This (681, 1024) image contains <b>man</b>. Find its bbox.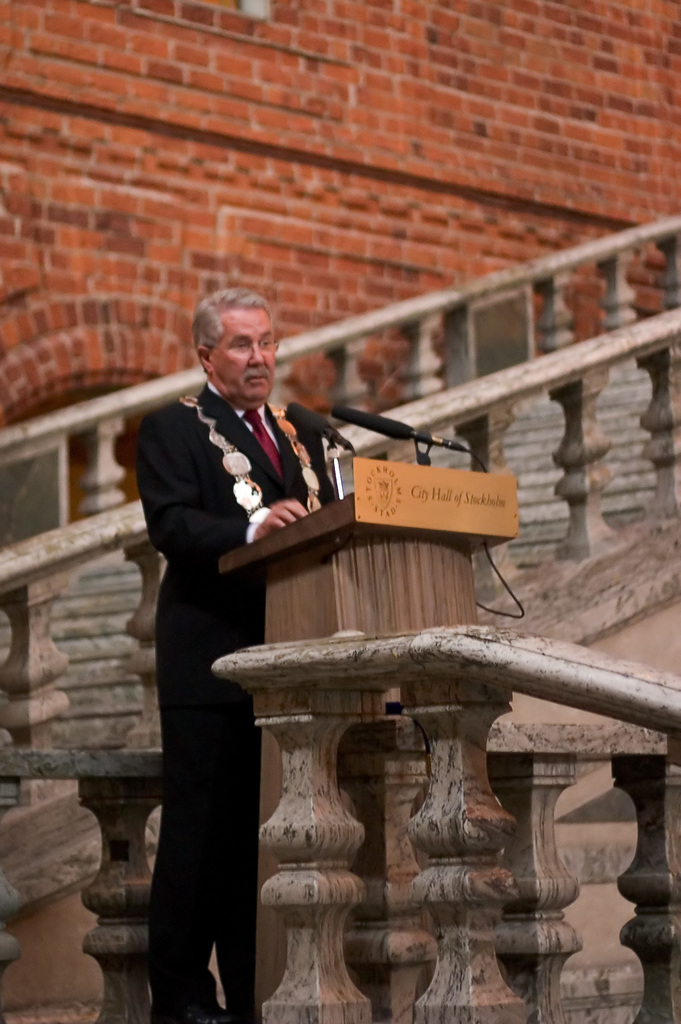
113,281,377,961.
